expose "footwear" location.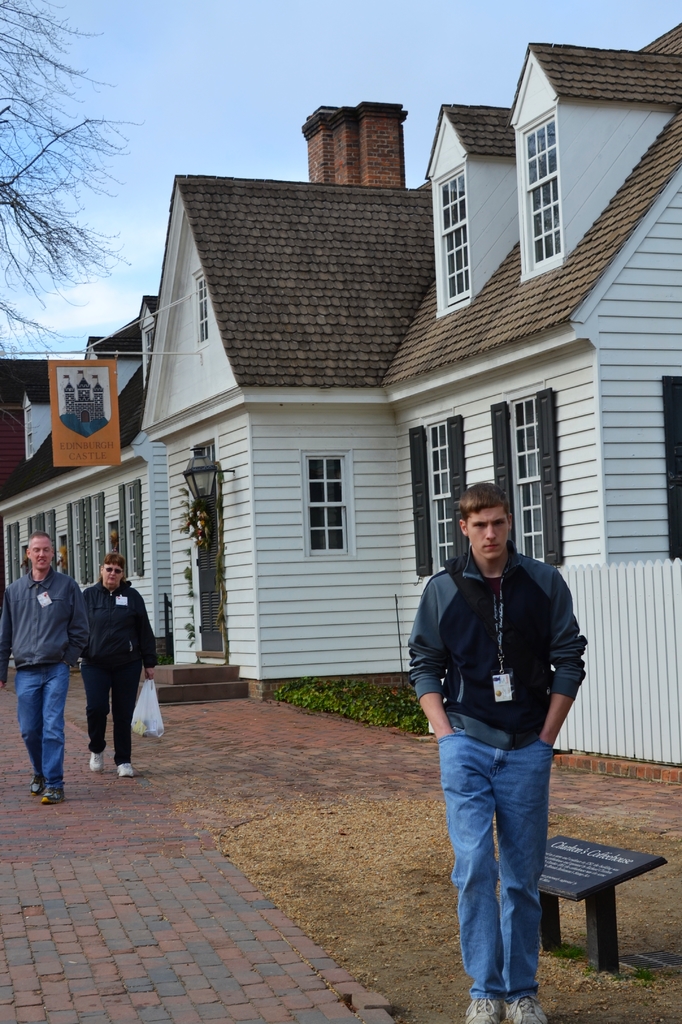
Exposed at [510,988,564,1023].
